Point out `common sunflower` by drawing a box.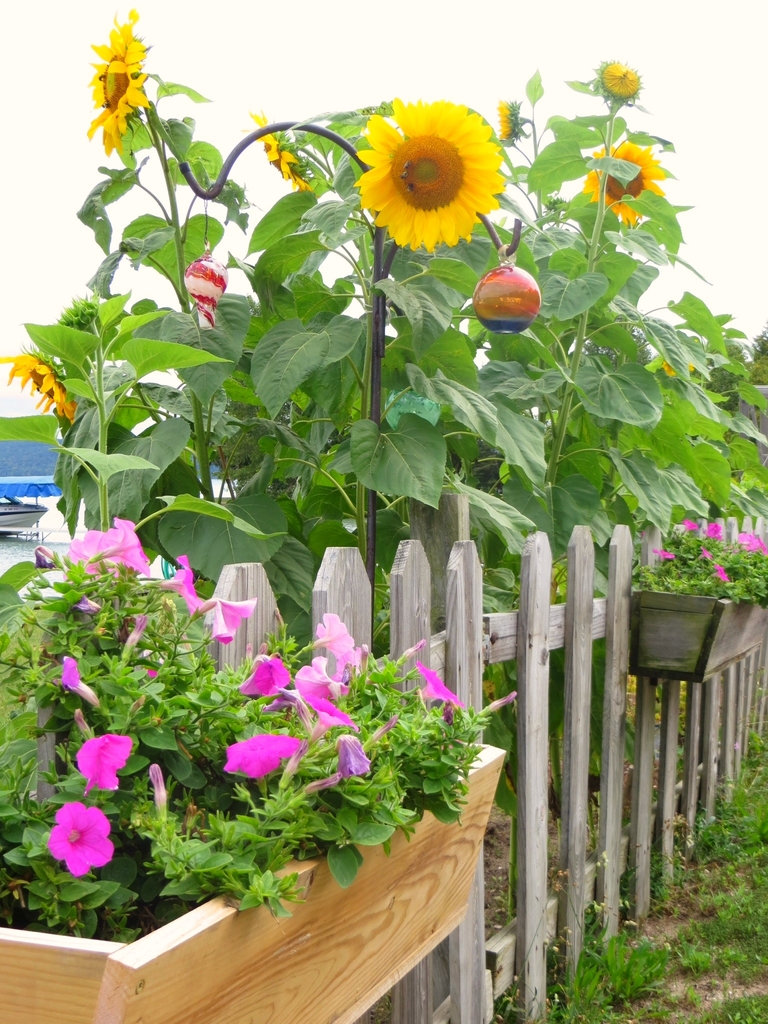
pyautogui.locateOnScreen(264, 108, 325, 190).
